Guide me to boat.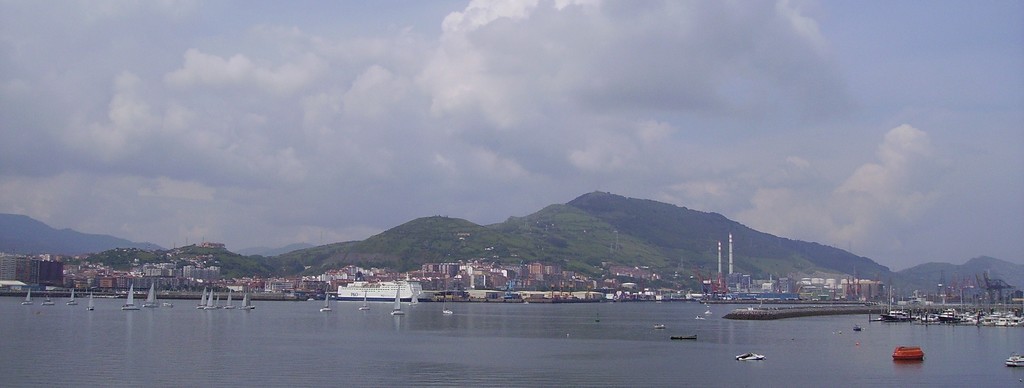
Guidance: [x1=442, y1=308, x2=456, y2=316].
